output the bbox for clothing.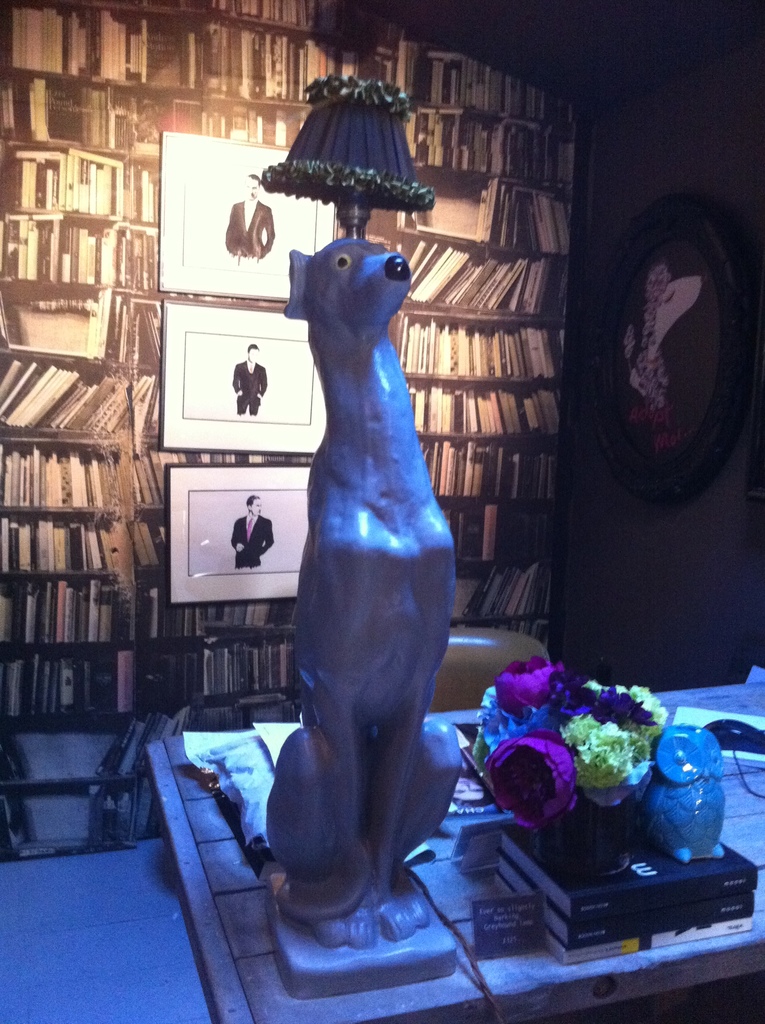
<bbox>228, 518, 271, 571</bbox>.
